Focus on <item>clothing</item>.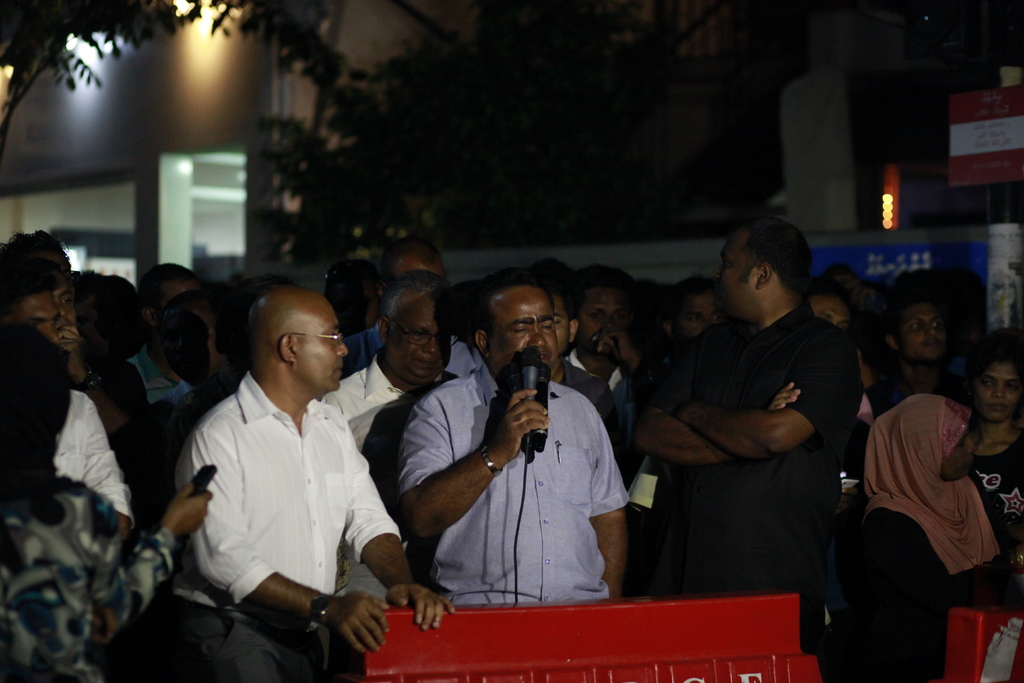
Focused at left=340, top=329, right=483, bottom=372.
